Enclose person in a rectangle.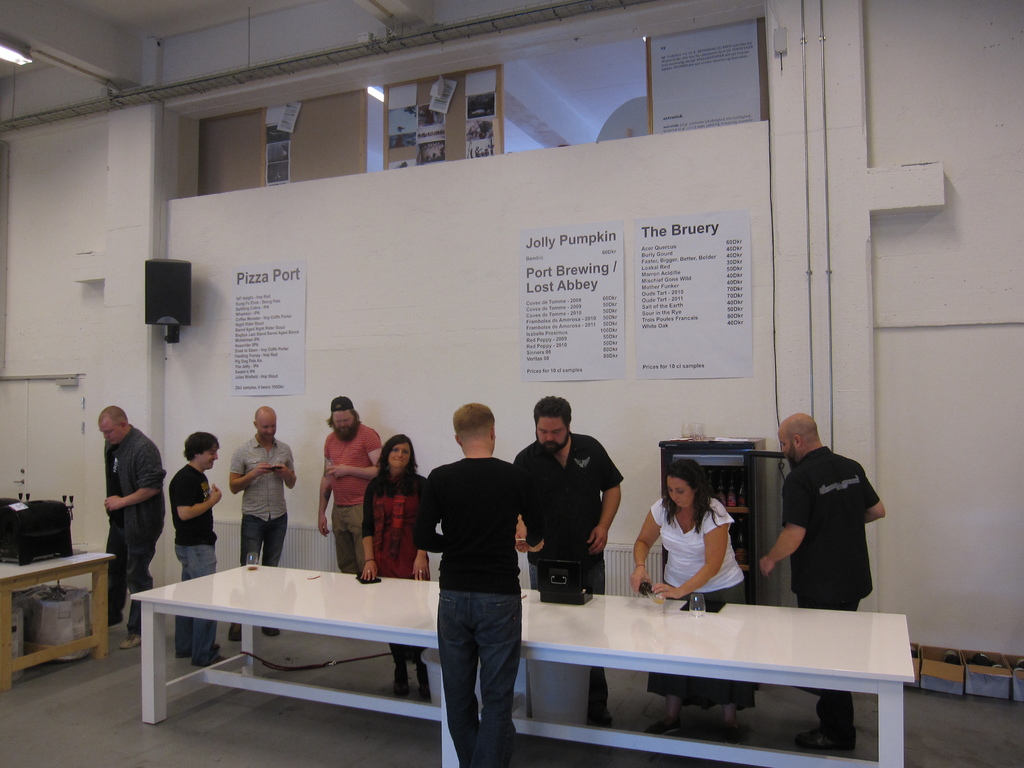
left=502, top=393, right=625, bottom=730.
